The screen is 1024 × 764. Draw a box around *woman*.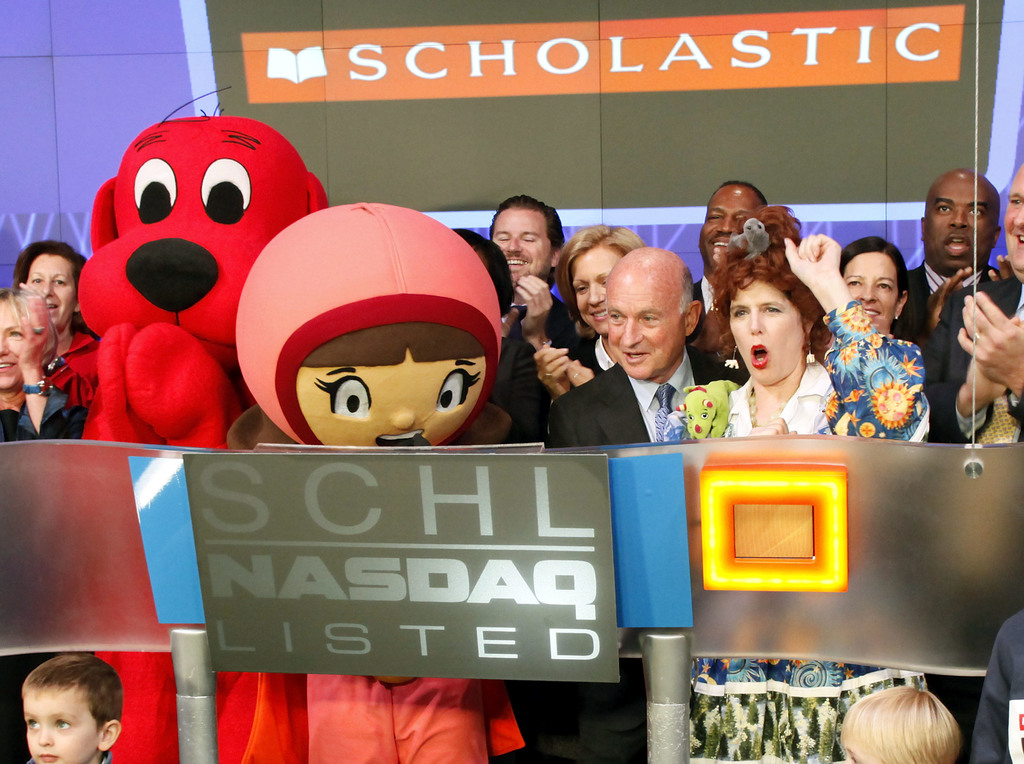
<box>546,220,655,440</box>.
